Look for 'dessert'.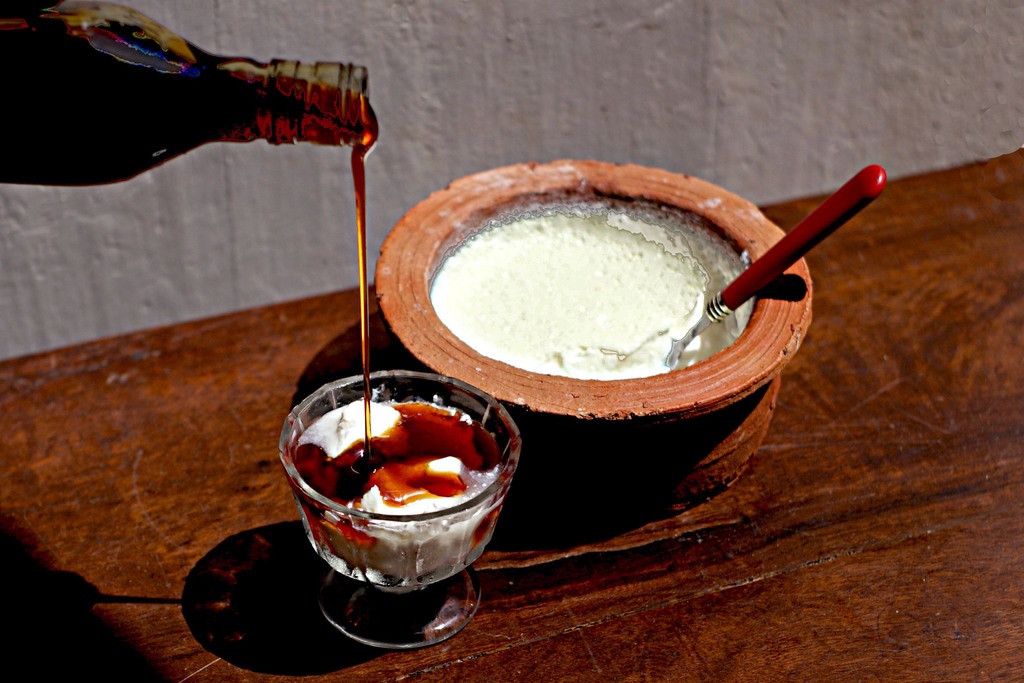
Found: 283, 388, 509, 627.
